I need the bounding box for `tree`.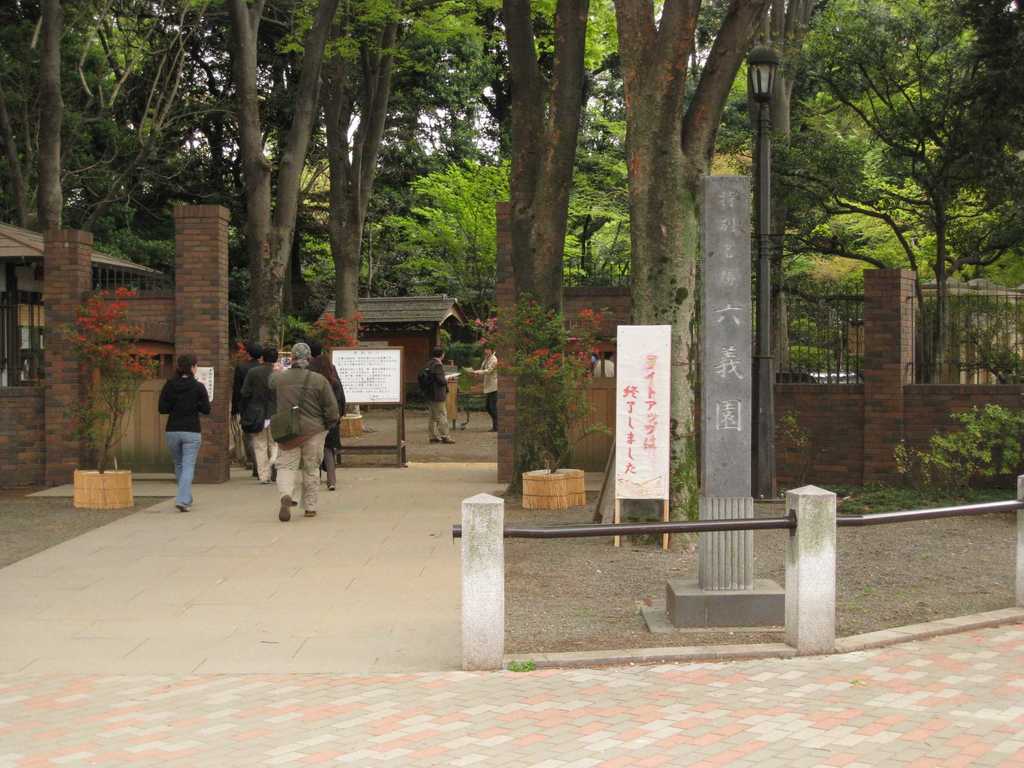
Here it is: region(500, 0, 593, 498).
